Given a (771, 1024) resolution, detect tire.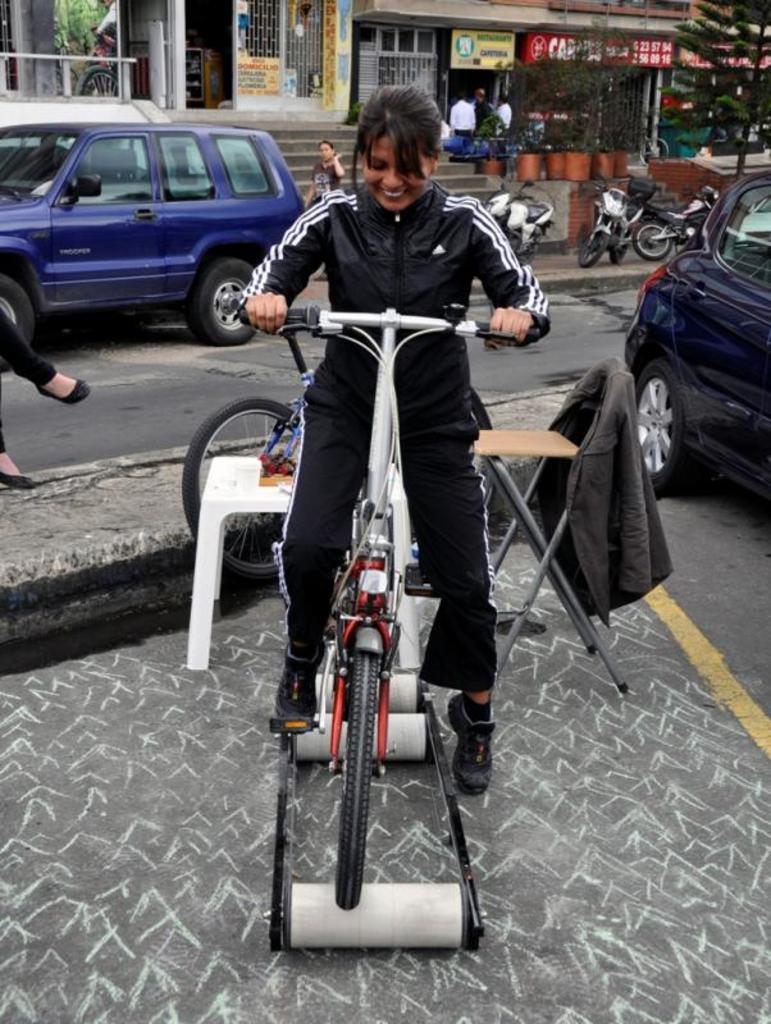
[left=181, top=397, right=292, bottom=582].
